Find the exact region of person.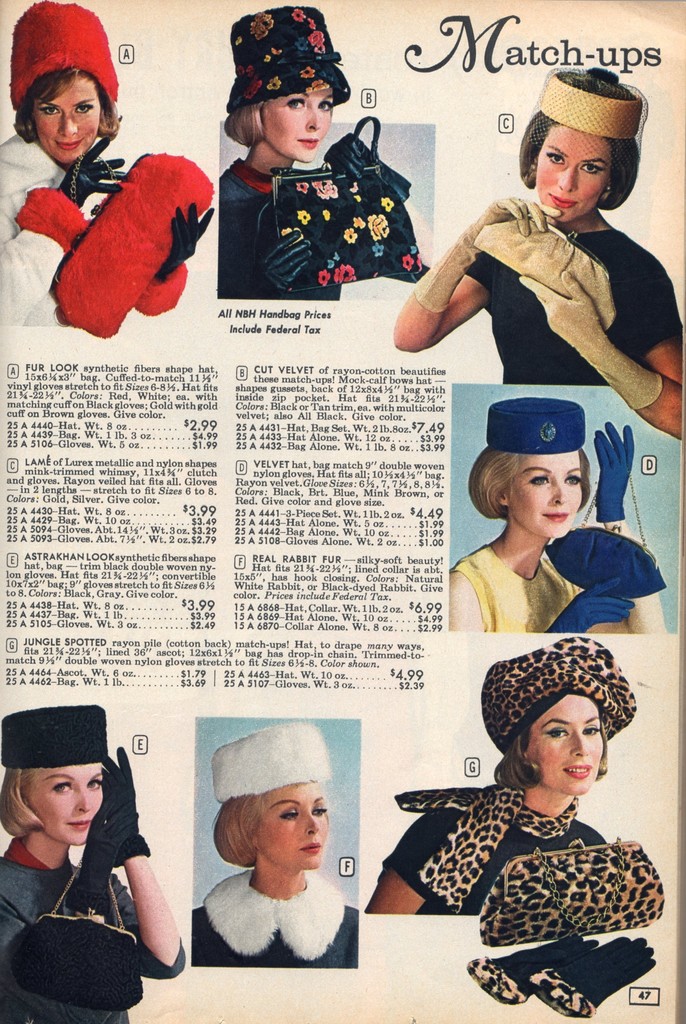
Exact region: <box>184,722,352,967</box>.
